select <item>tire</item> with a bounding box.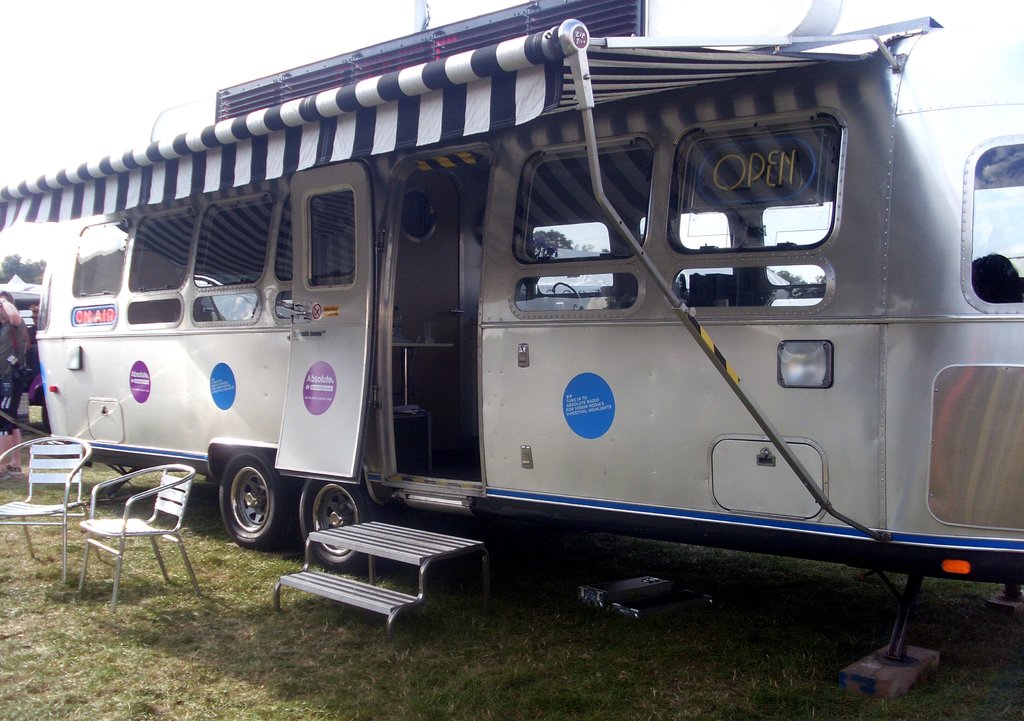
(218,449,294,549).
